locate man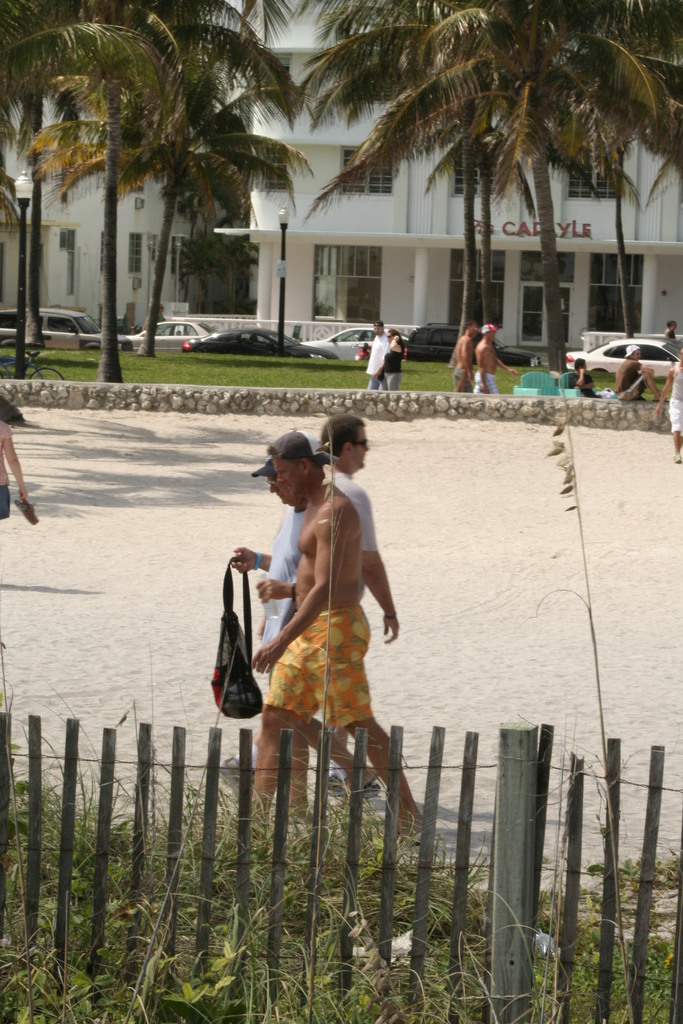
[663, 316, 682, 345]
